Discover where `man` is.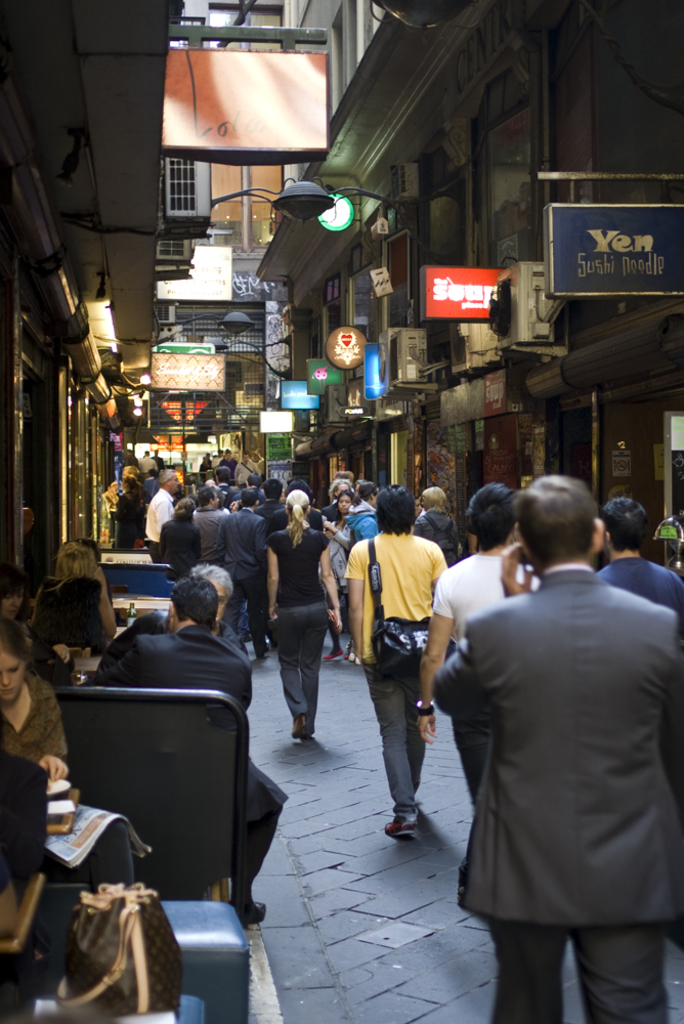
Discovered at bbox=[216, 488, 272, 658].
